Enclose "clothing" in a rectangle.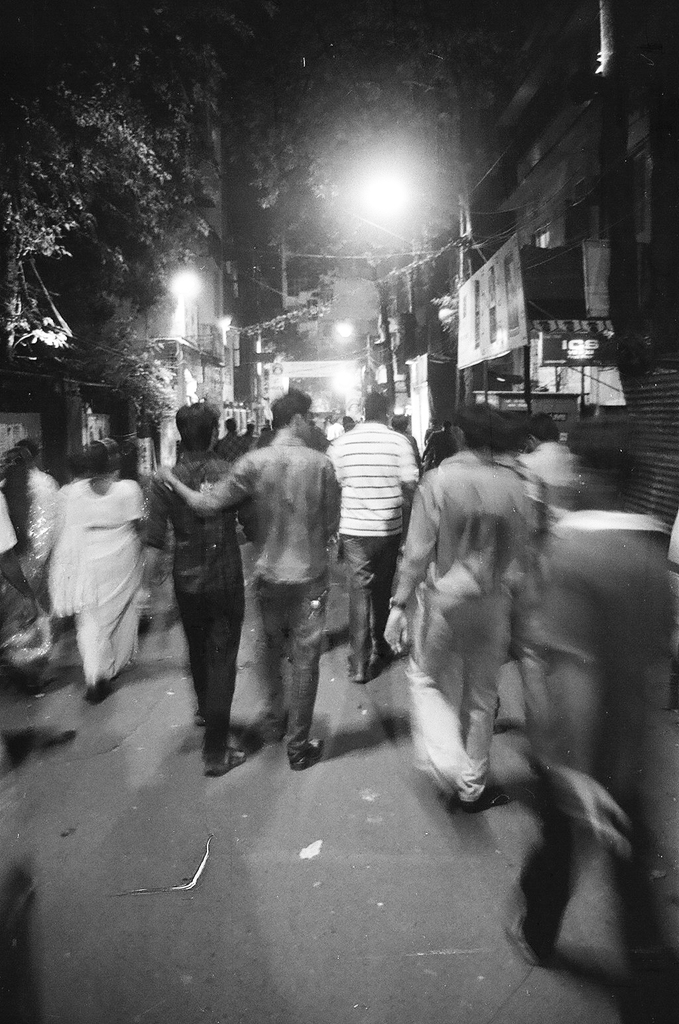
bbox(41, 426, 166, 703).
